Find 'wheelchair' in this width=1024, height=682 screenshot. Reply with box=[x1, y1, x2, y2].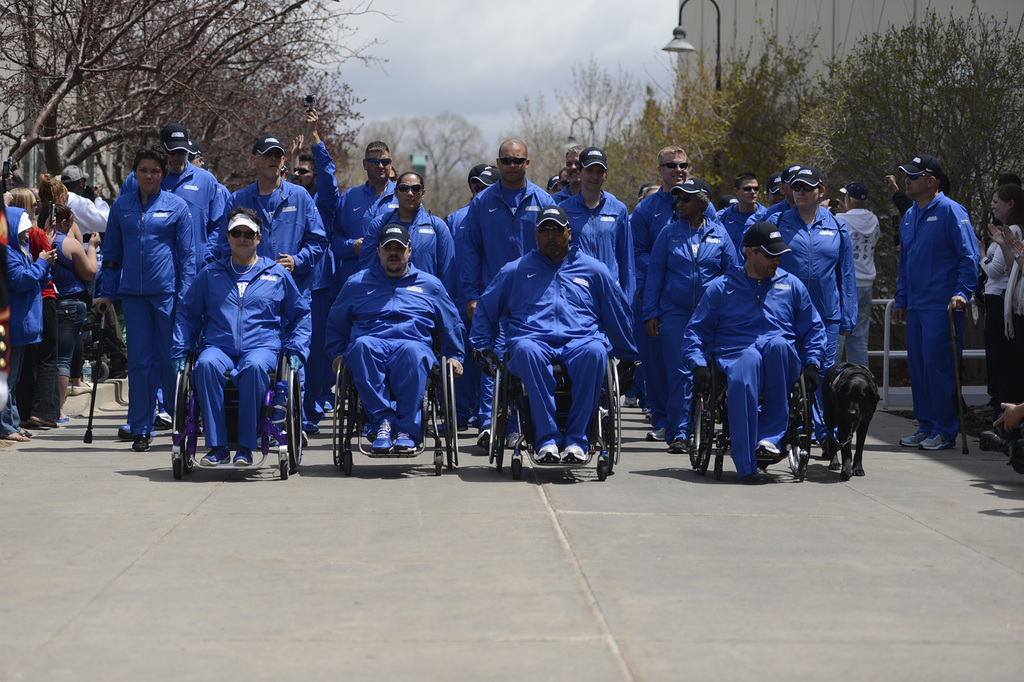
box=[683, 349, 817, 480].
